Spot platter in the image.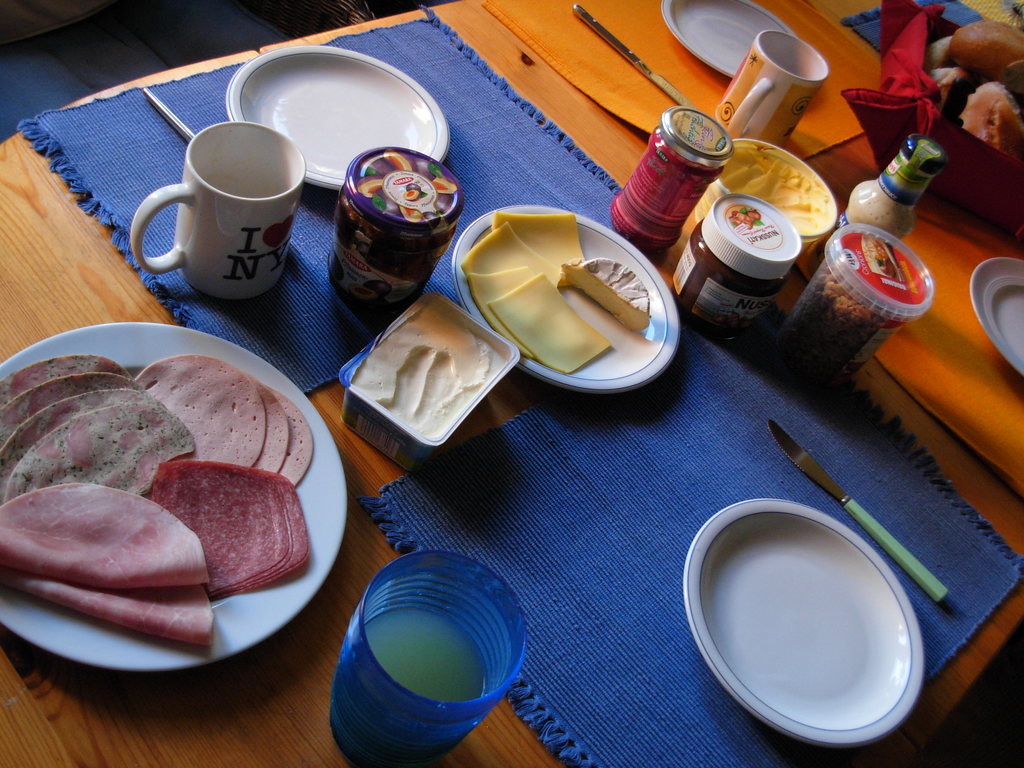
platter found at <region>970, 262, 1023, 377</region>.
